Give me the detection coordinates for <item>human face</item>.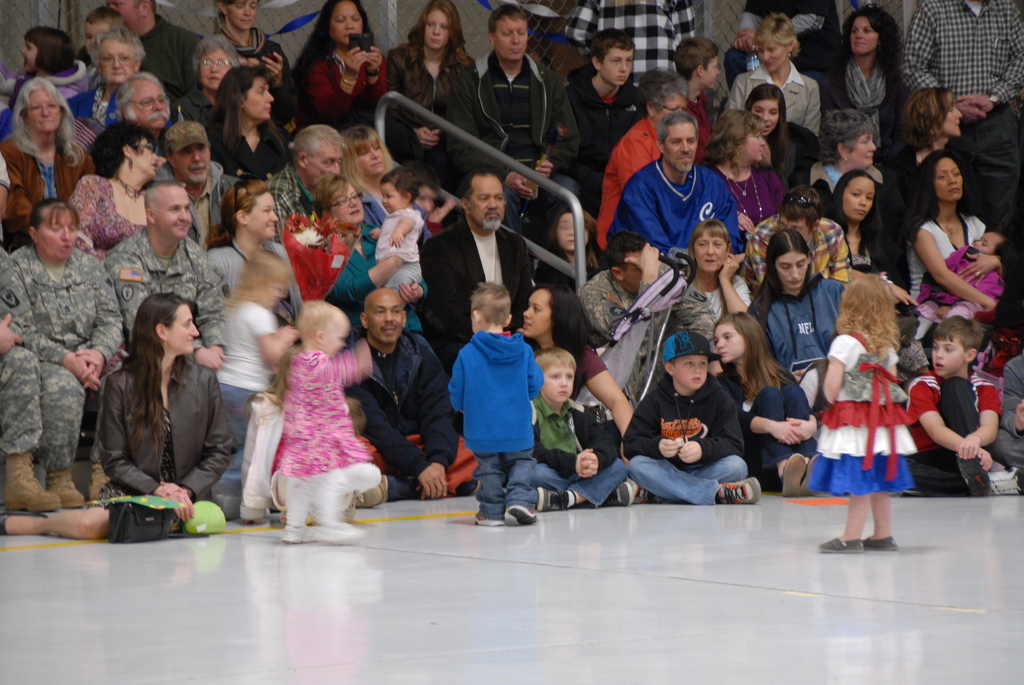
<box>930,341,961,375</box>.
